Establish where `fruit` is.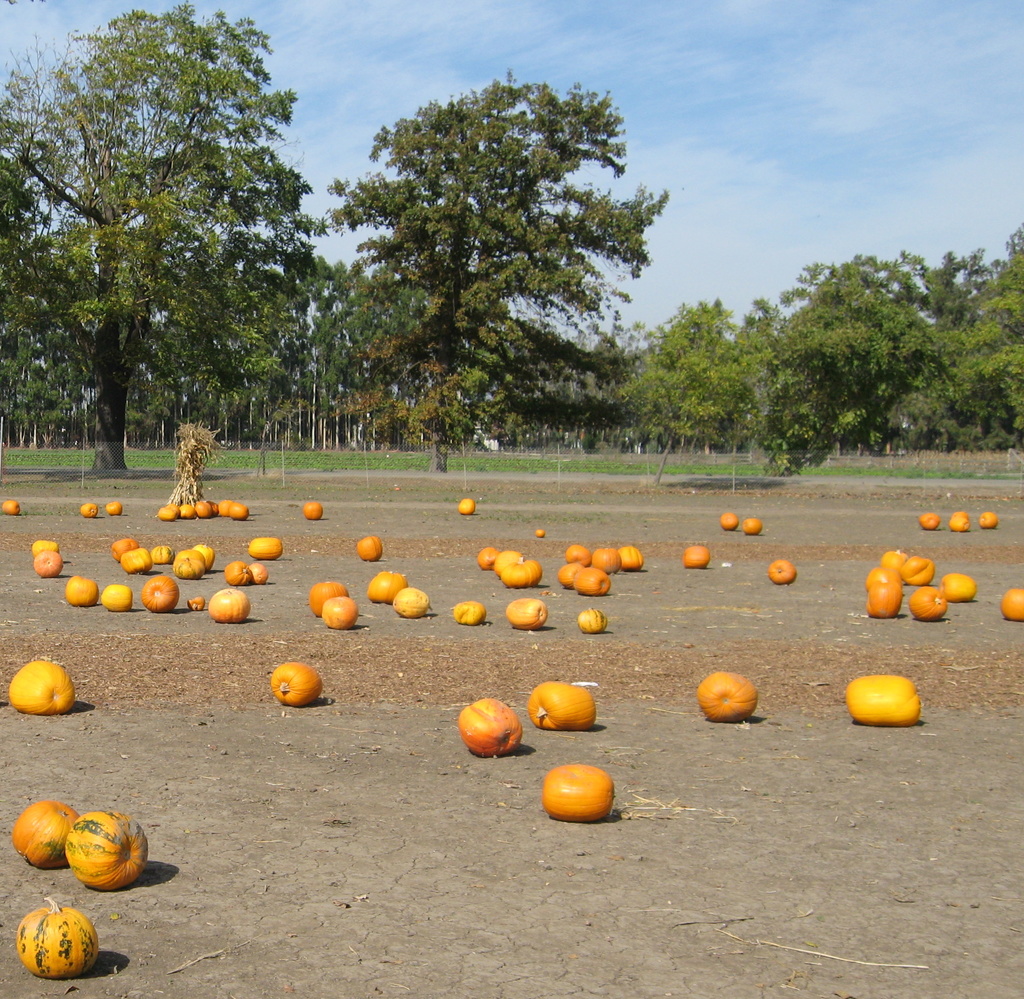
Established at rect(571, 610, 604, 635).
